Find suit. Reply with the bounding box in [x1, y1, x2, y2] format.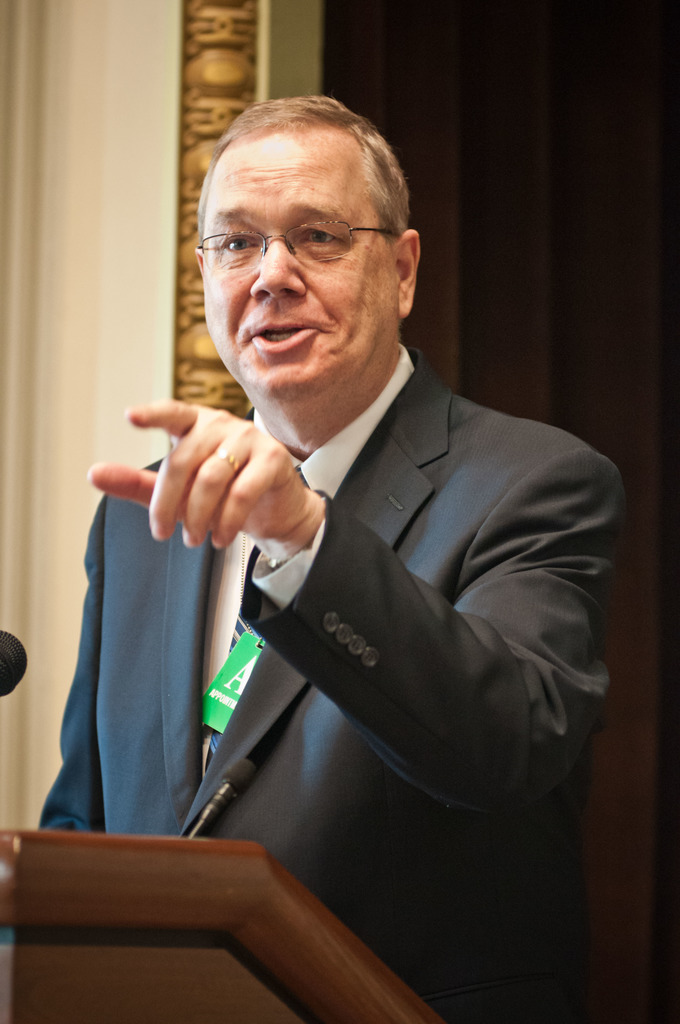
[72, 214, 615, 979].
